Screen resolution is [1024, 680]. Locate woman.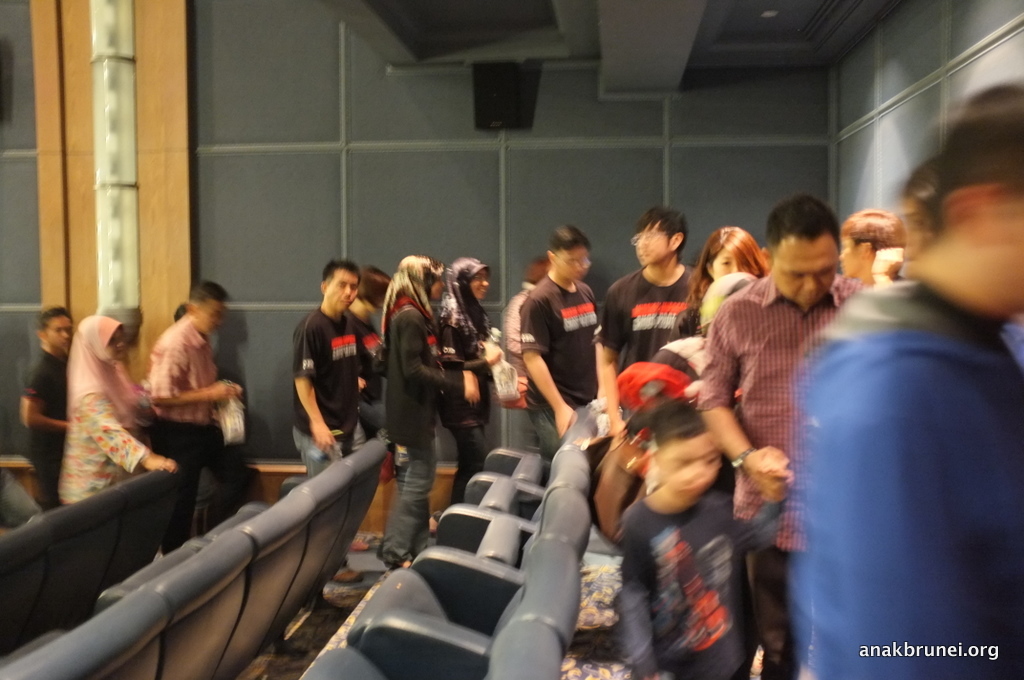
l=53, t=314, r=179, b=518.
